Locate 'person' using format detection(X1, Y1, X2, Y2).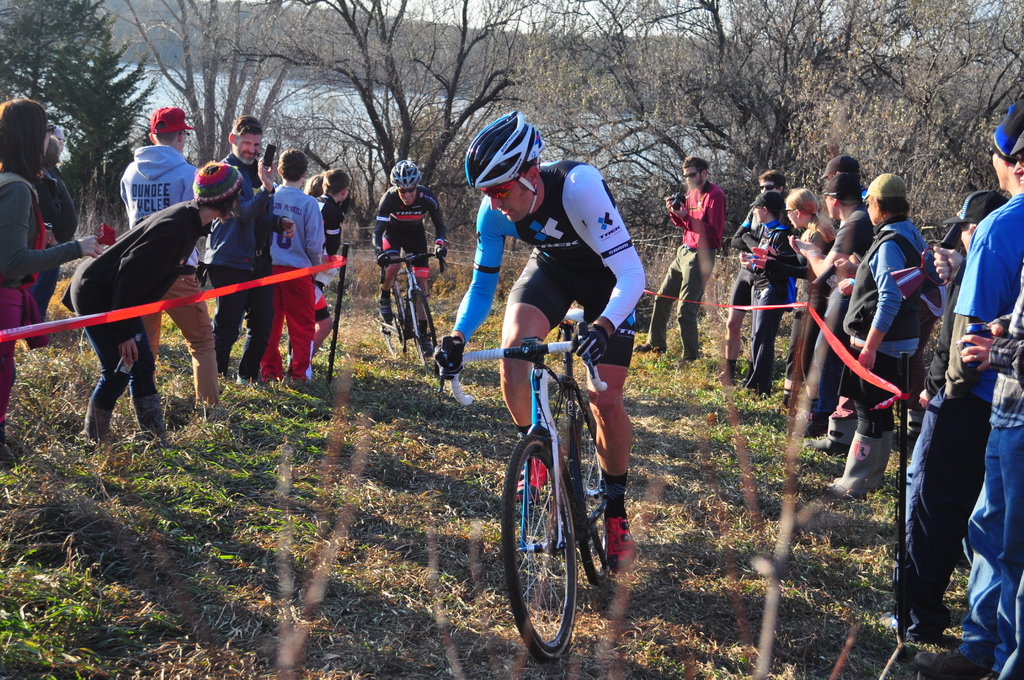
detection(28, 134, 79, 317).
